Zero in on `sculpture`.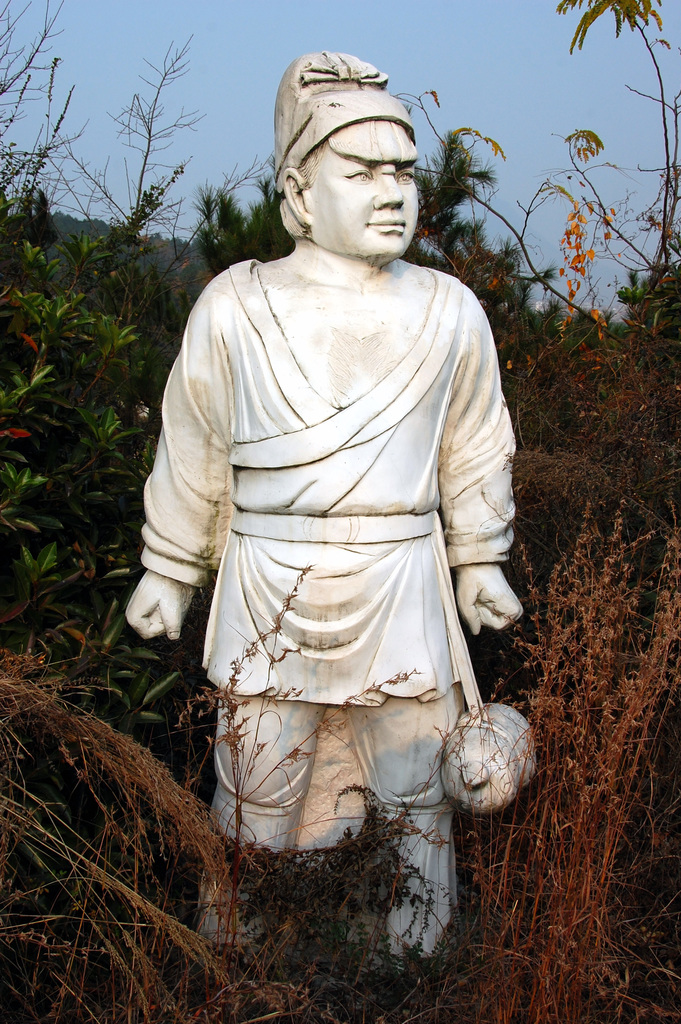
Zeroed in: crop(138, 47, 545, 938).
